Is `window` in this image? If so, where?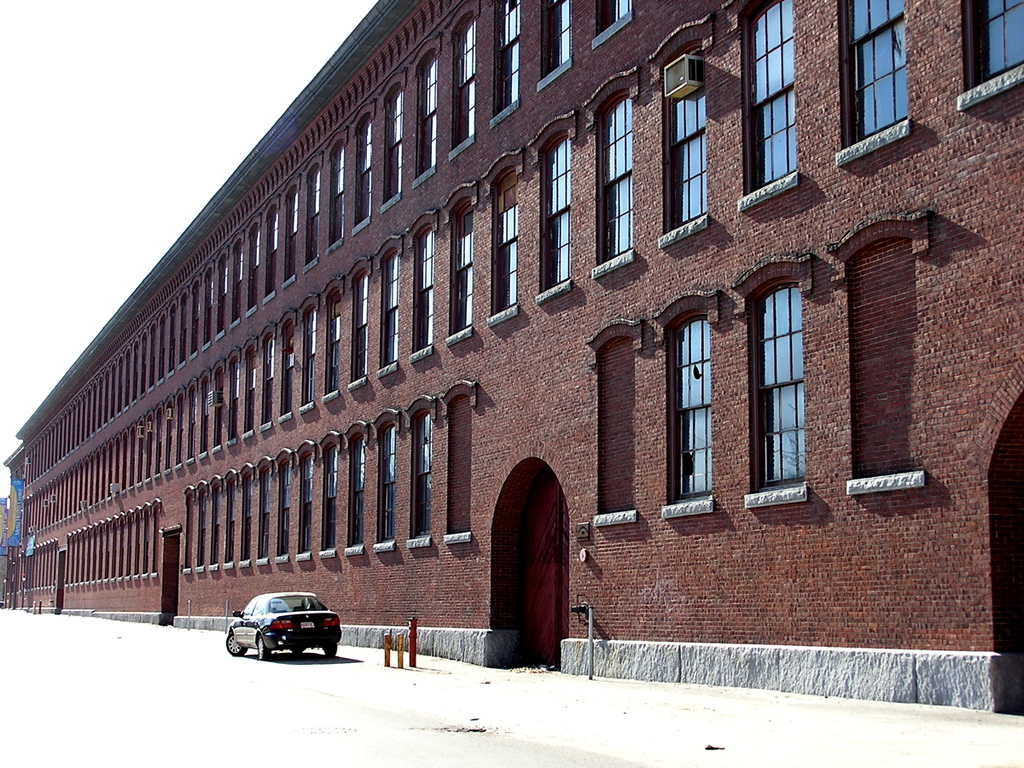
Yes, at l=206, t=486, r=221, b=566.
